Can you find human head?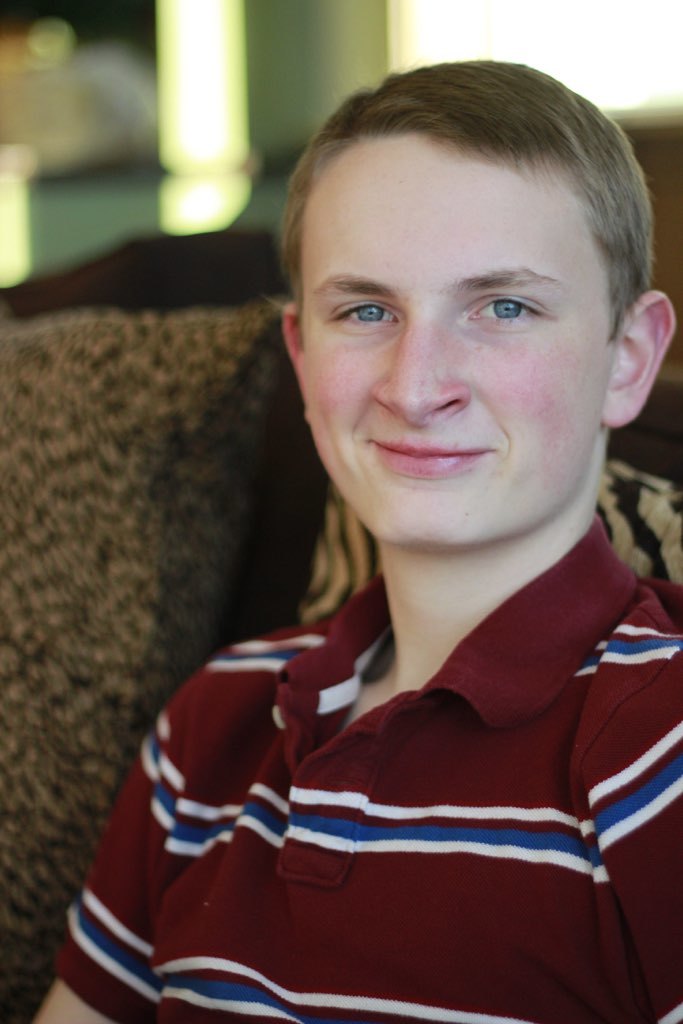
Yes, bounding box: [273, 64, 648, 522].
